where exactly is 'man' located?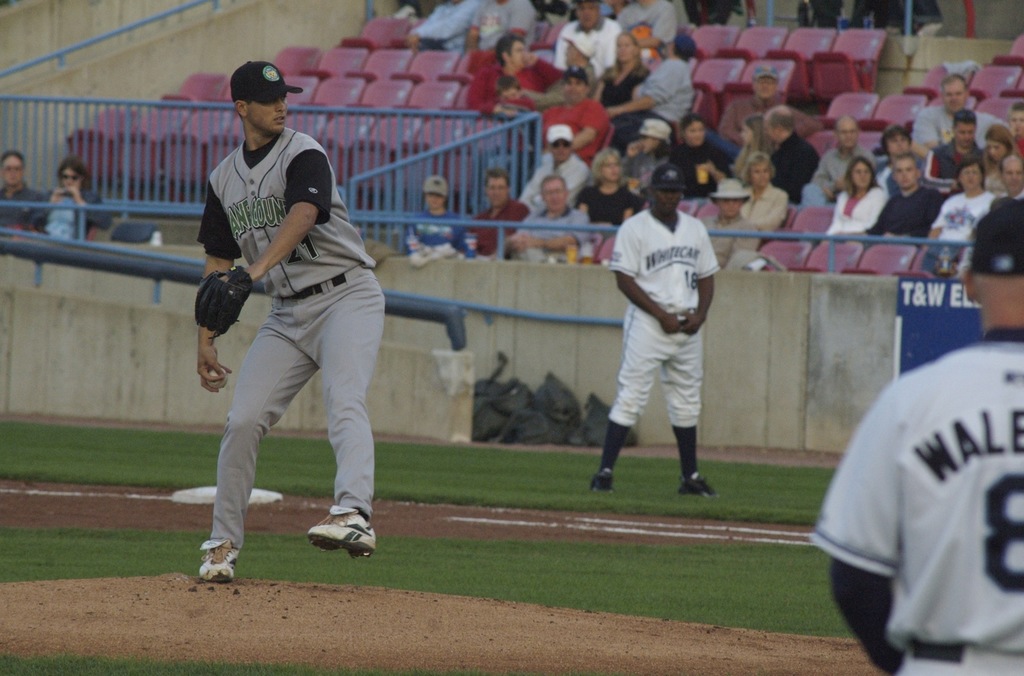
Its bounding box is bbox=[520, 126, 593, 211].
